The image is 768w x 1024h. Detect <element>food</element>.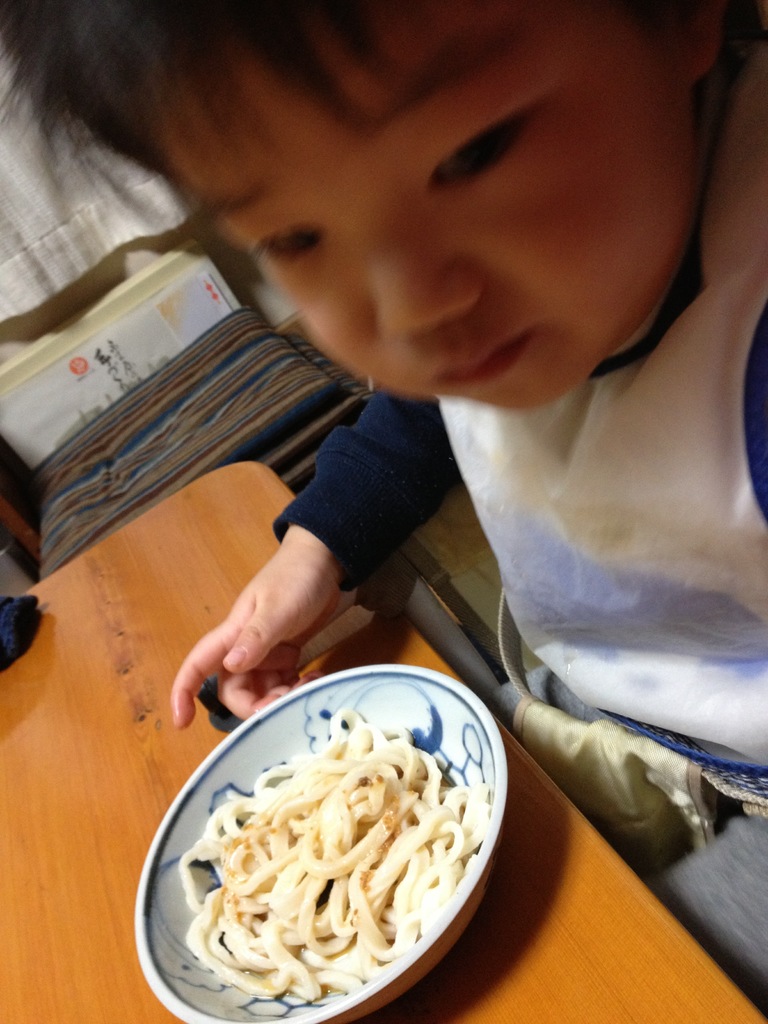
Detection: pyautogui.locateOnScreen(185, 692, 502, 1006).
